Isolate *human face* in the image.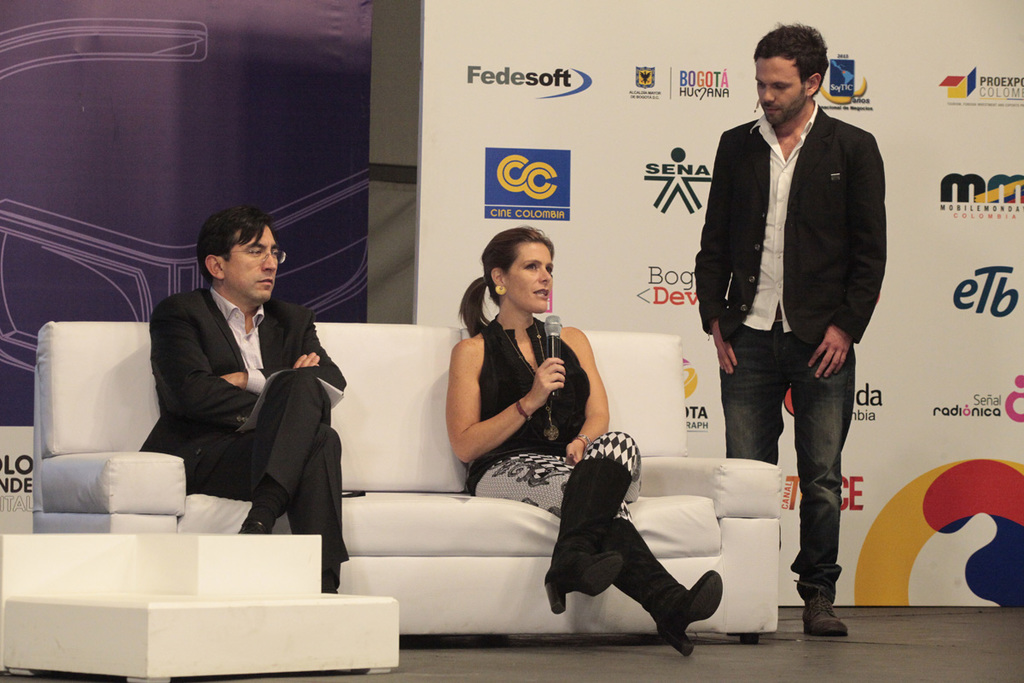
Isolated region: detection(506, 241, 551, 313).
